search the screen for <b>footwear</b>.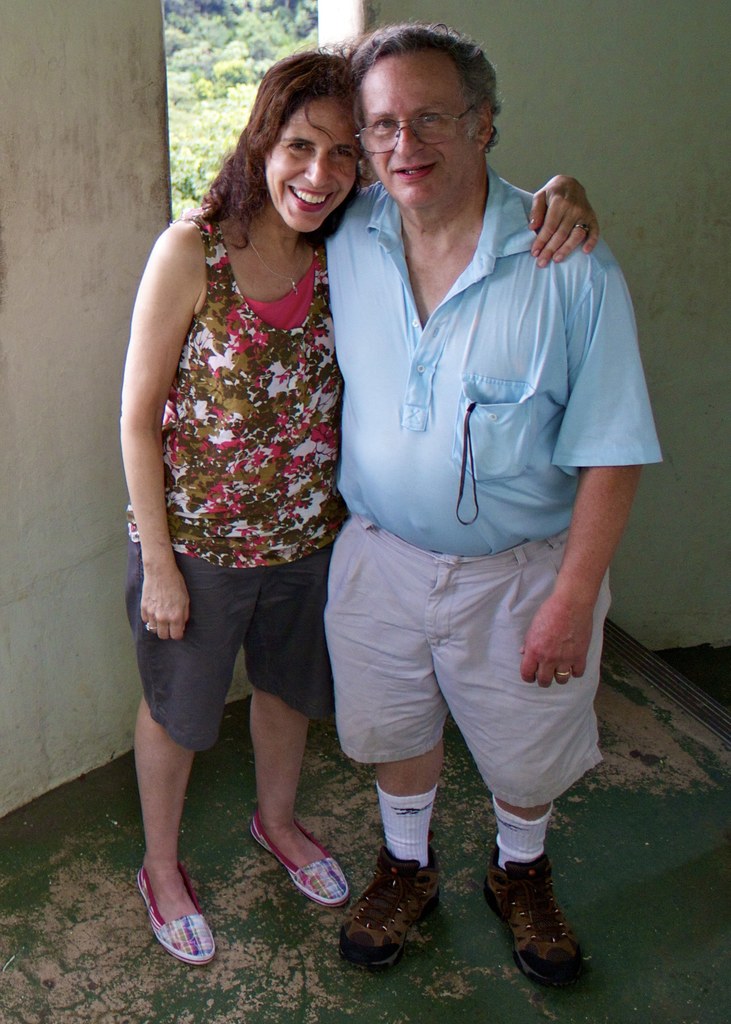
Found at 476 838 595 988.
